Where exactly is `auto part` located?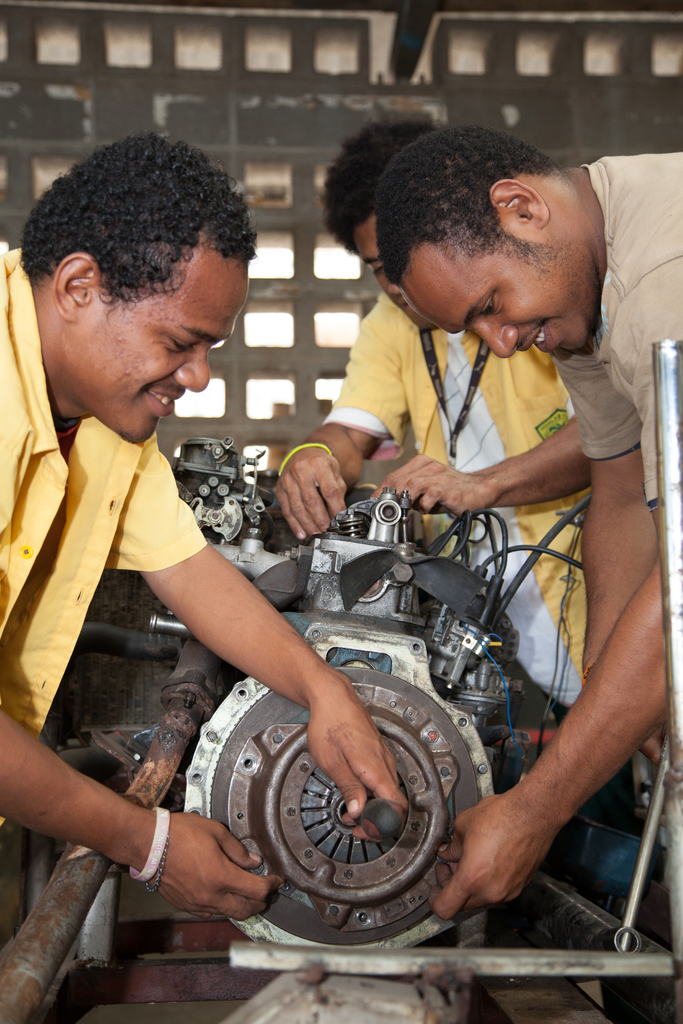
Its bounding box is 149:440:391:659.
